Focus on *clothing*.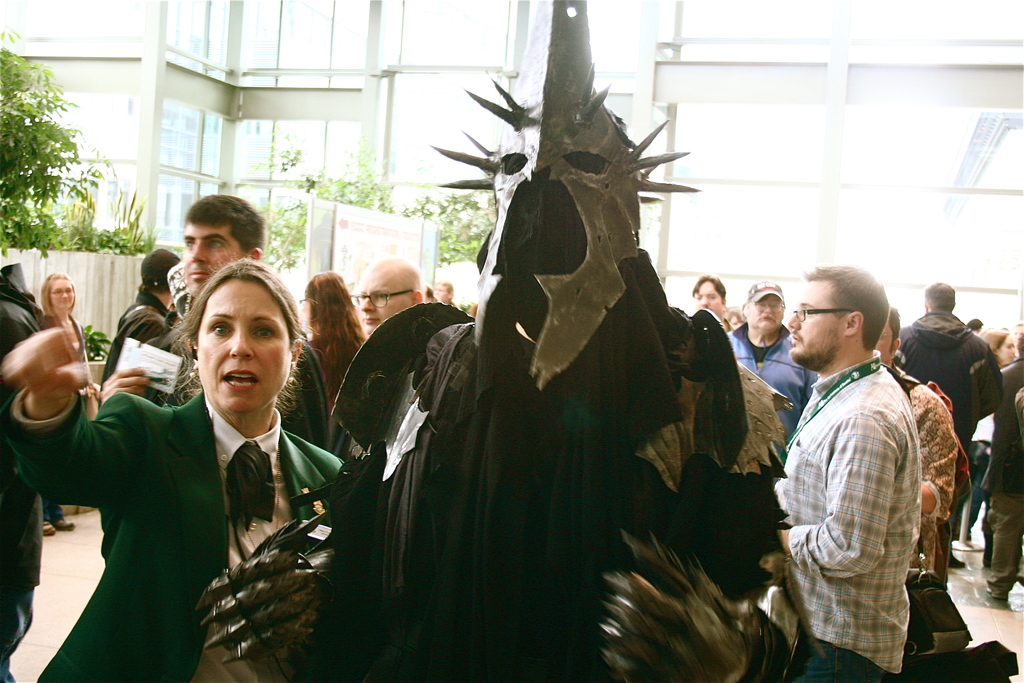
Focused at select_region(982, 357, 1021, 595).
